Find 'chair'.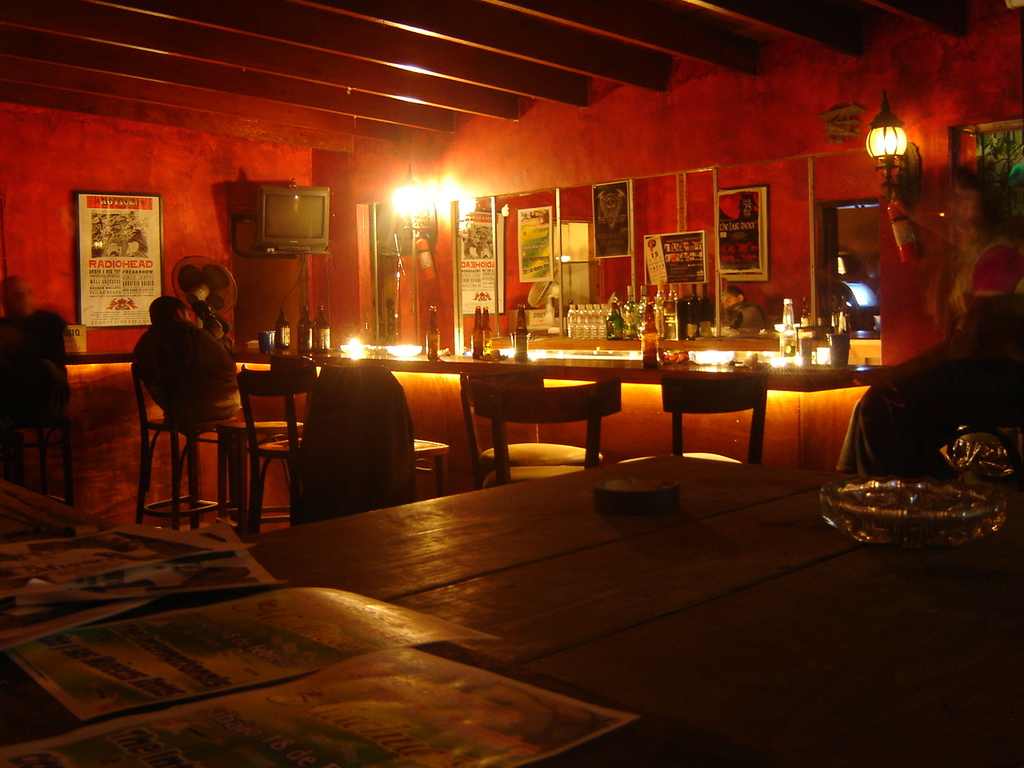
left=455, top=371, right=605, bottom=467.
